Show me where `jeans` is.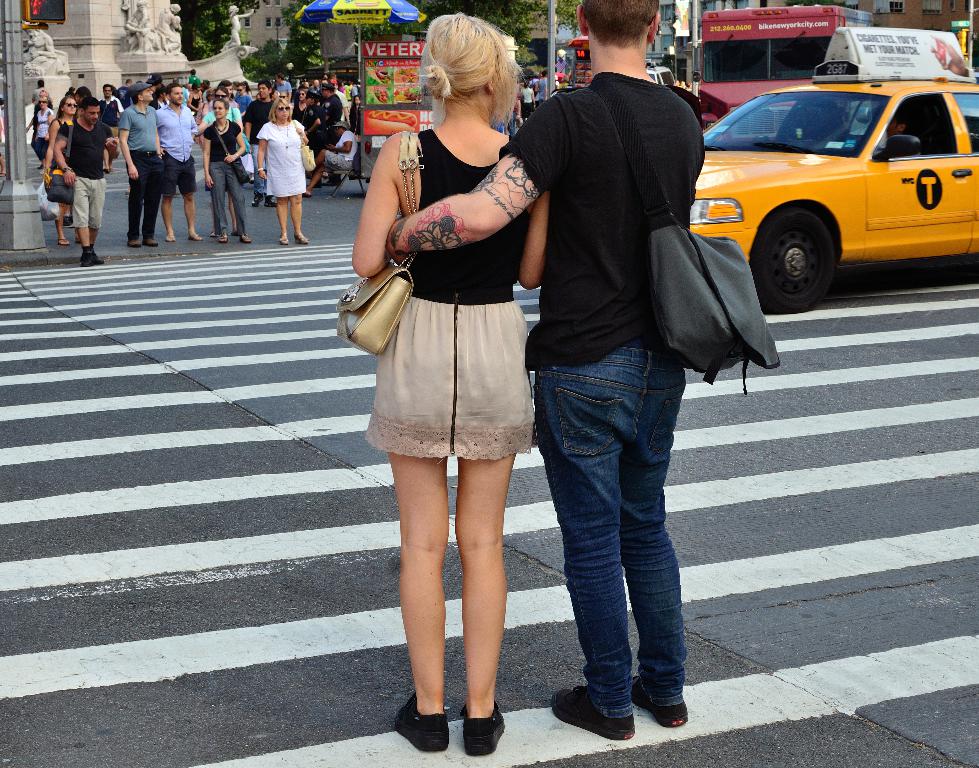
`jeans` is at <region>492, 116, 507, 132</region>.
